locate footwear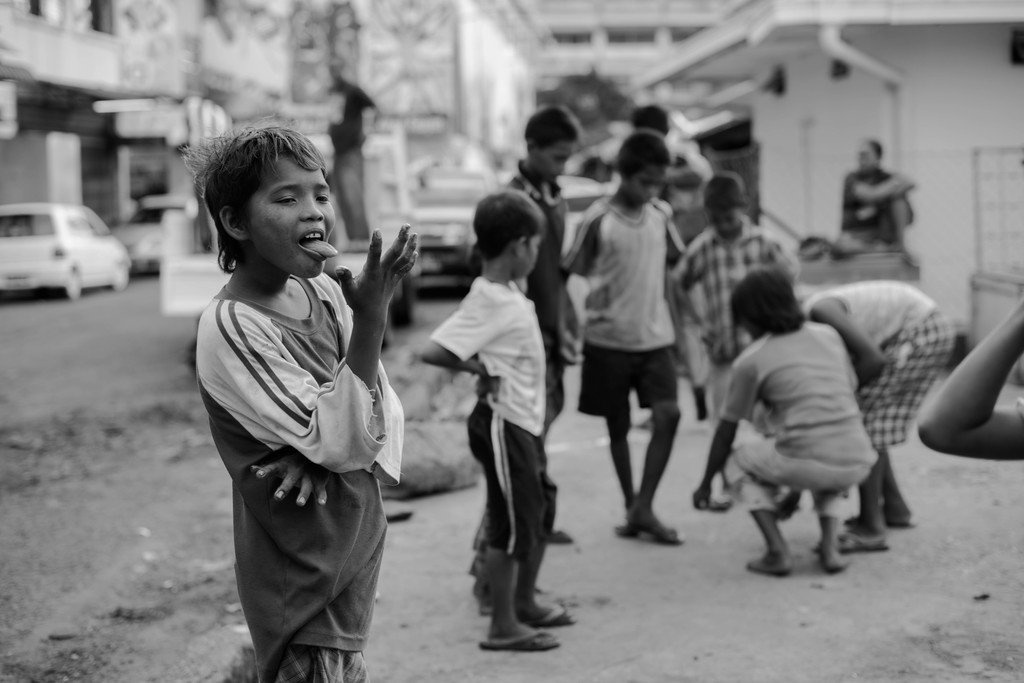
<bbox>476, 583, 557, 655</bbox>
